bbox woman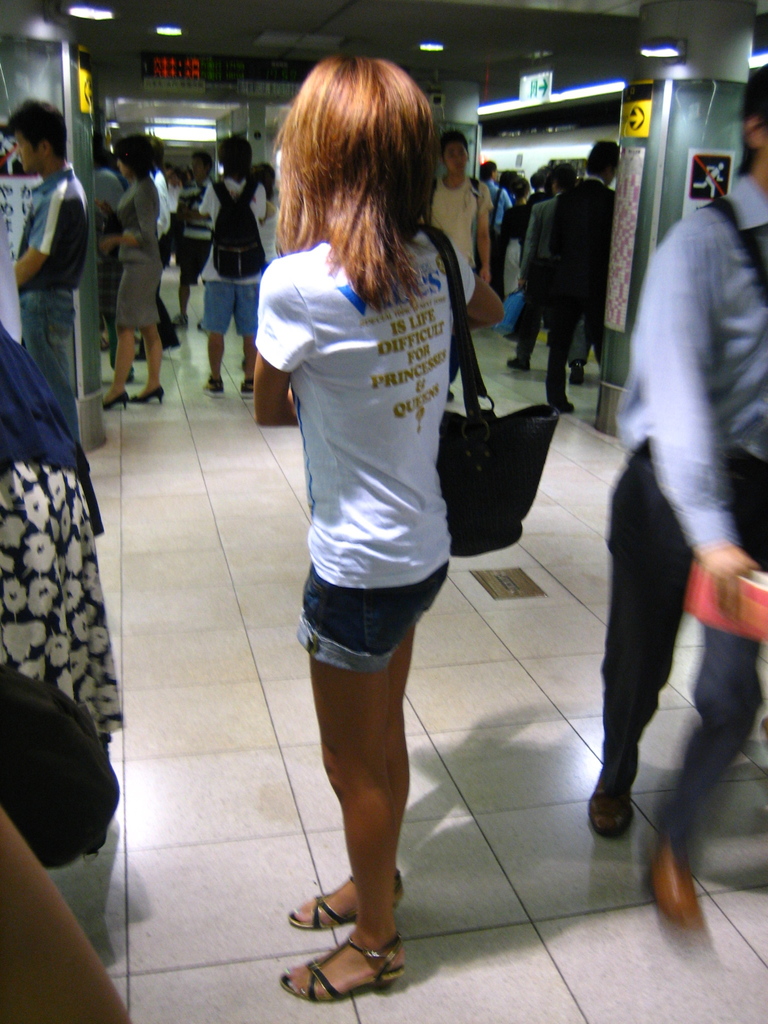
select_region(498, 179, 538, 339)
